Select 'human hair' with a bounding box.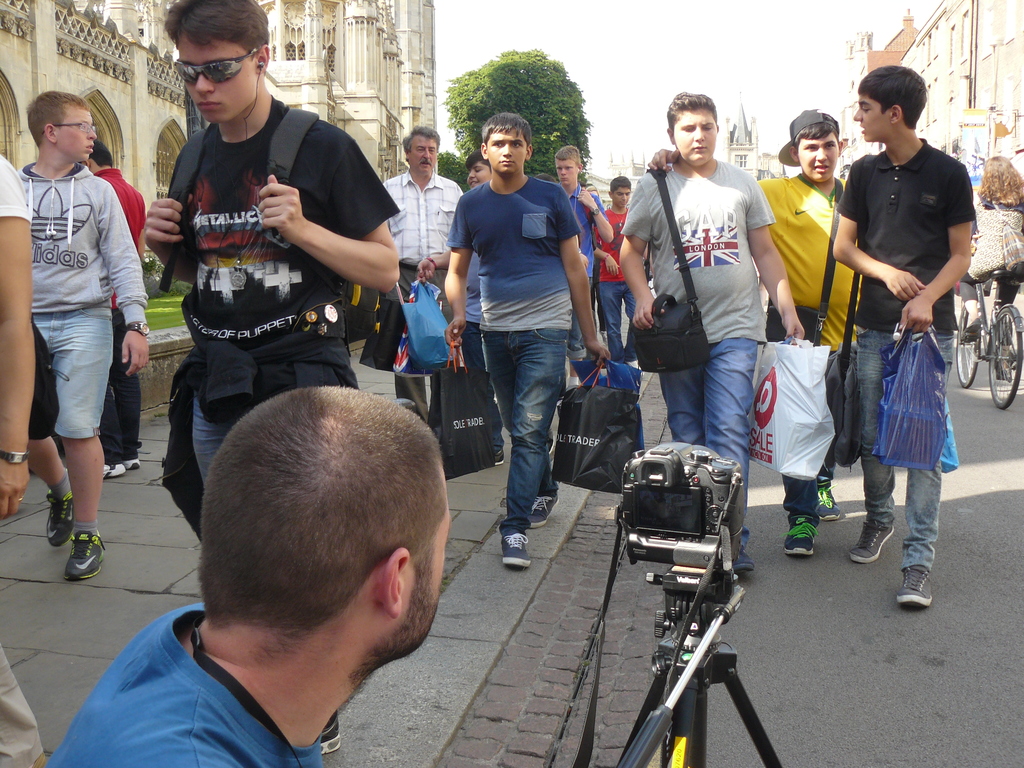
locate(159, 0, 271, 53).
